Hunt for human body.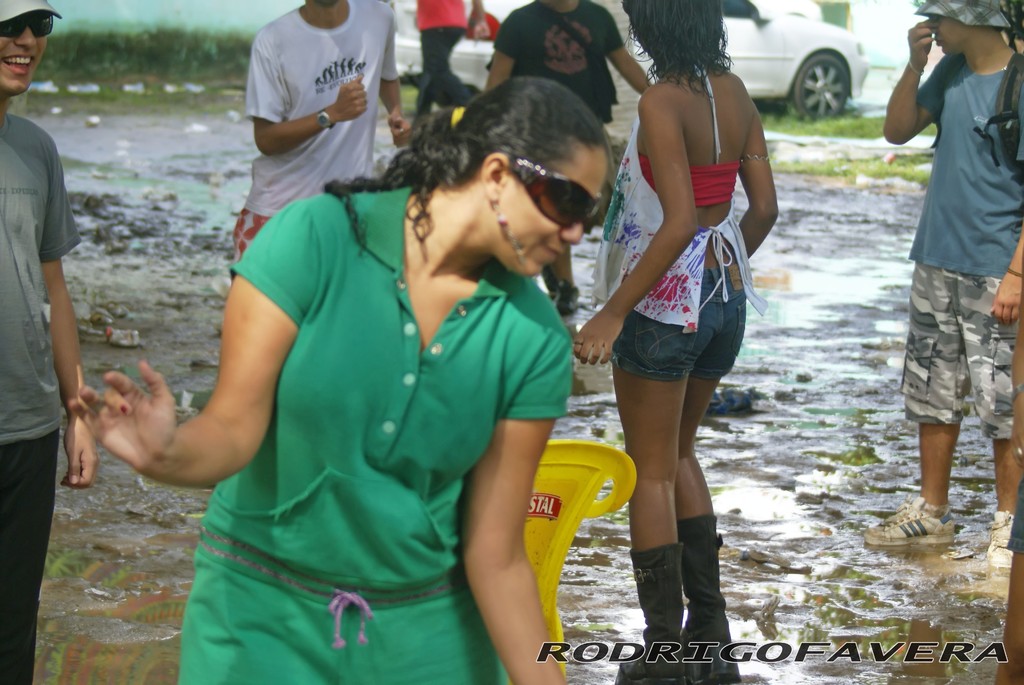
Hunted down at box(860, 0, 1023, 569).
